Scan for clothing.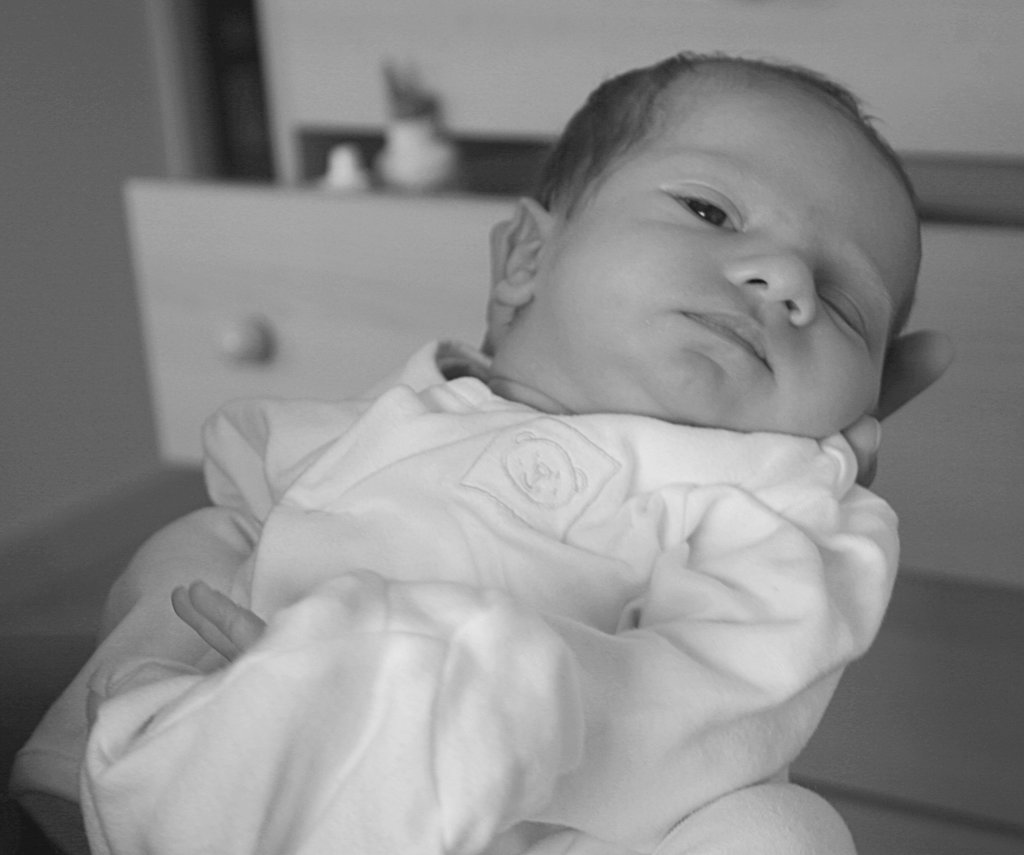
Scan result: (0, 329, 902, 854).
